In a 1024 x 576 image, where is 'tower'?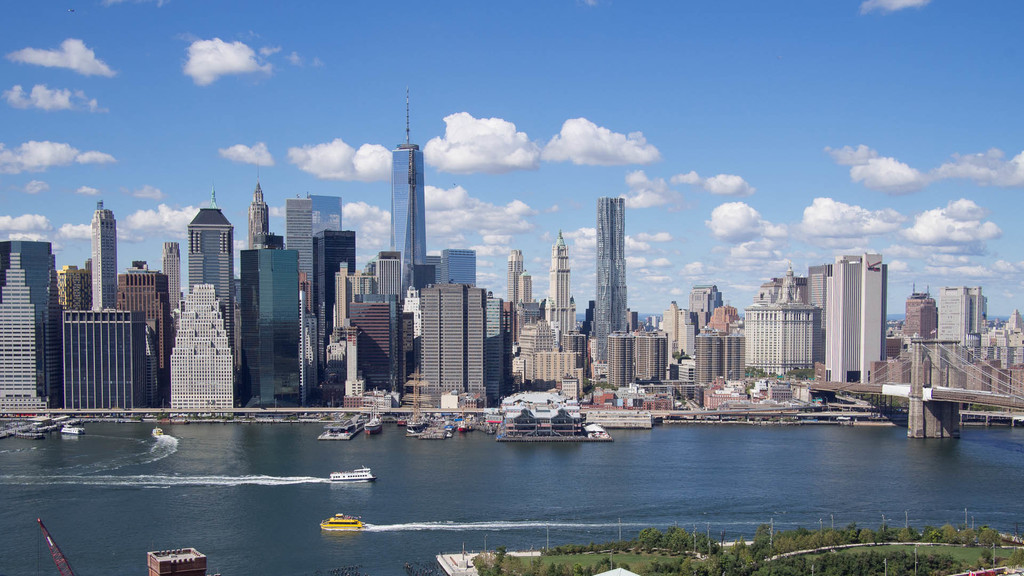
Rect(93, 200, 117, 310).
